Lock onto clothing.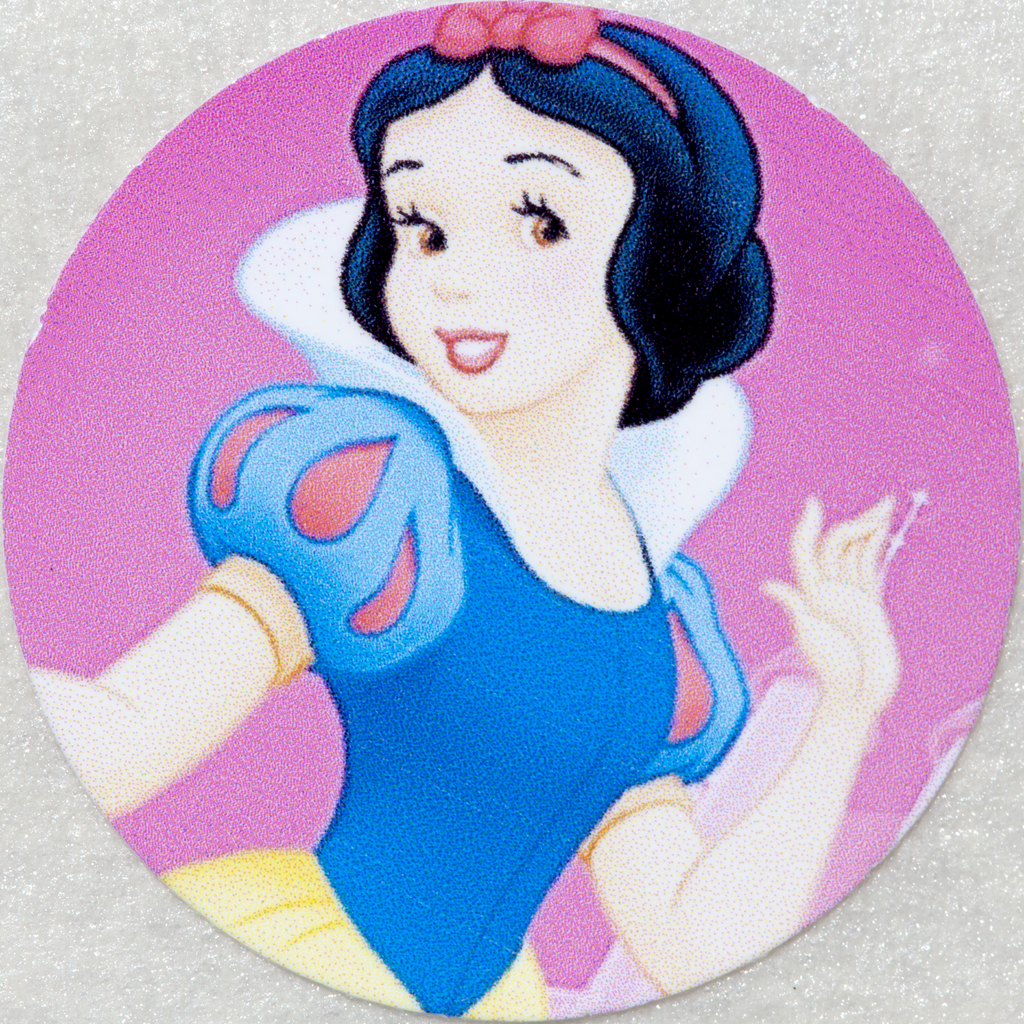
Locked: box=[177, 238, 813, 938].
